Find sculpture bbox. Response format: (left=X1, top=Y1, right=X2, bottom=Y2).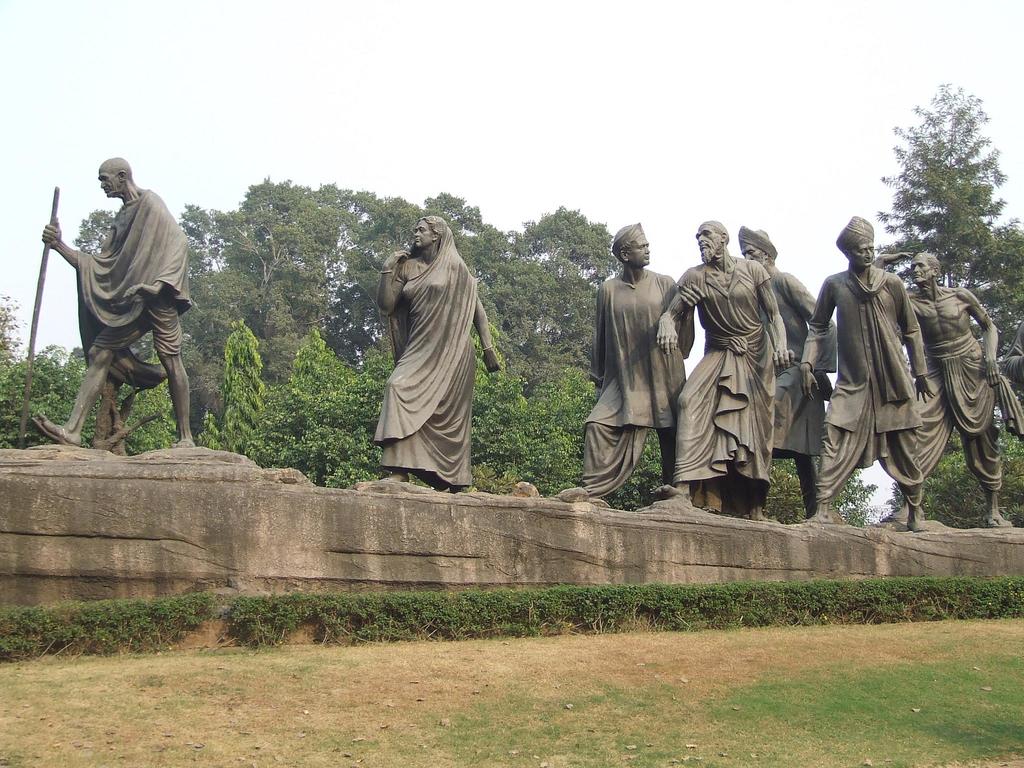
(left=19, top=158, right=204, bottom=444).
